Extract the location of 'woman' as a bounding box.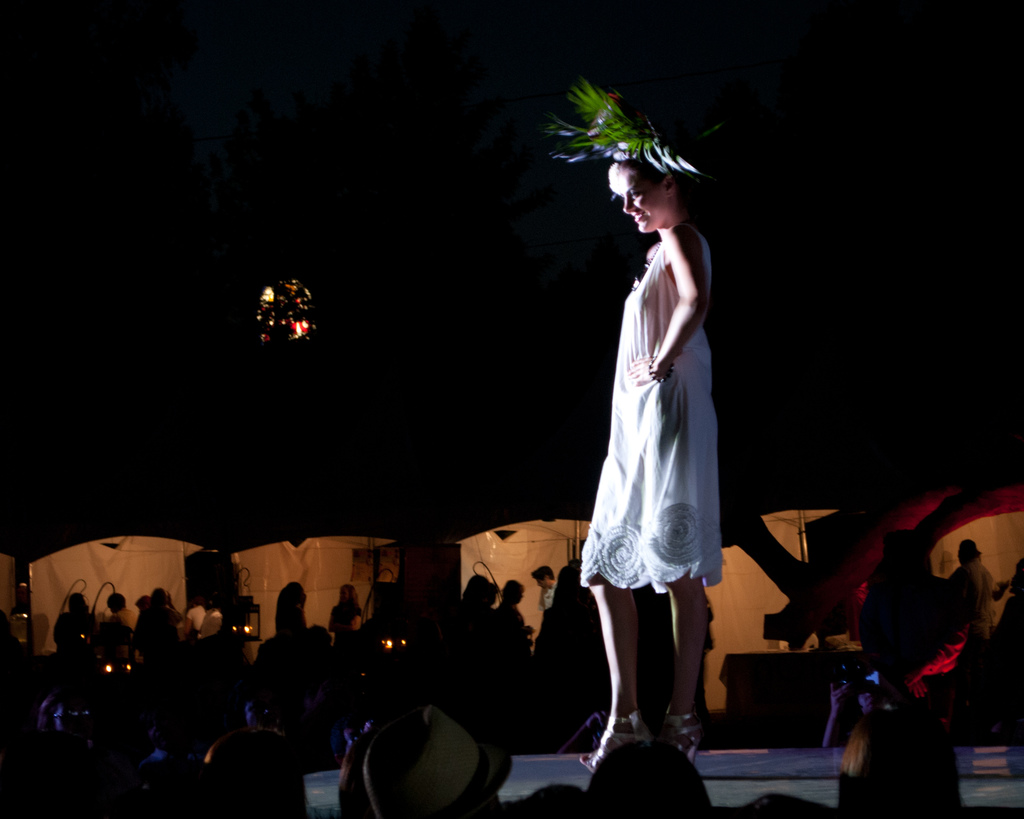
532 555 566 616.
